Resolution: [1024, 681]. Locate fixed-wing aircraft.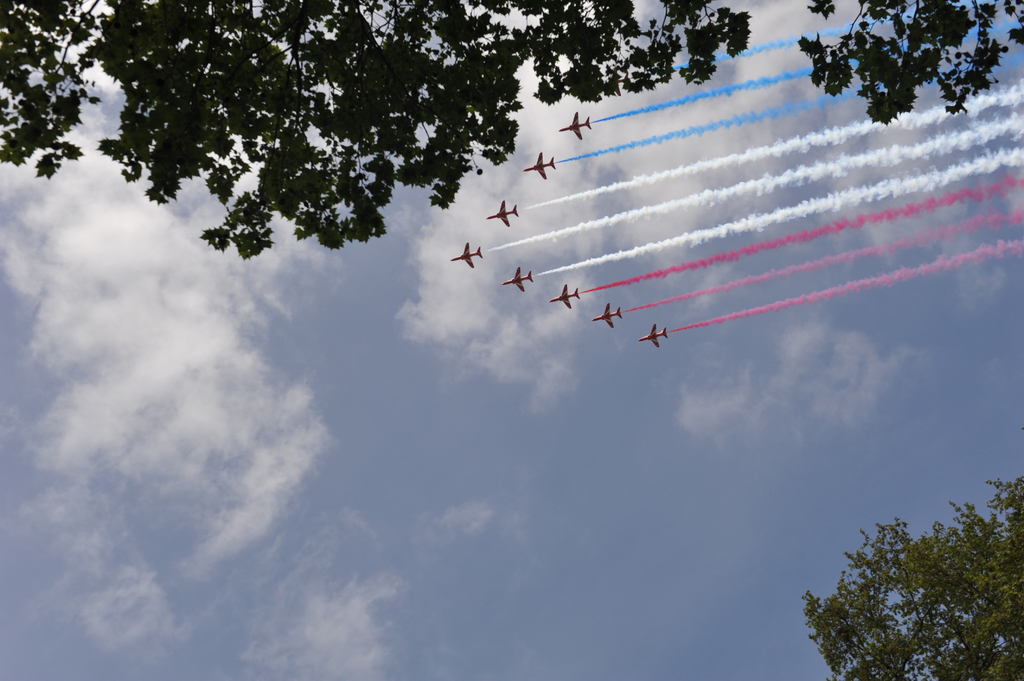
left=525, top=147, right=556, bottom=177.
